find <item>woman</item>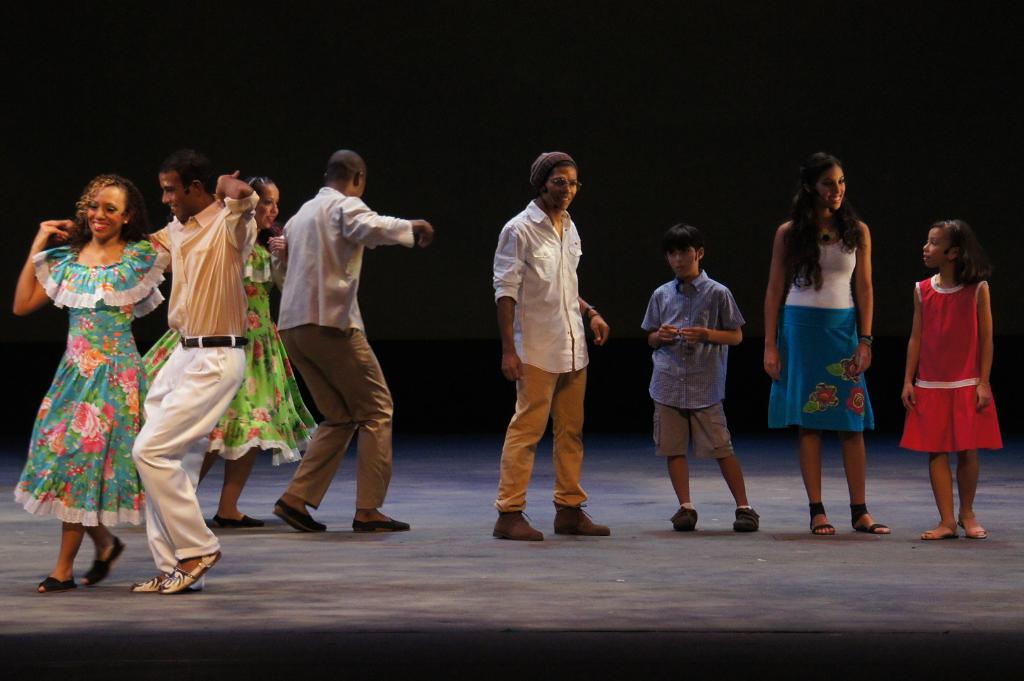
[771,147,888,540]
